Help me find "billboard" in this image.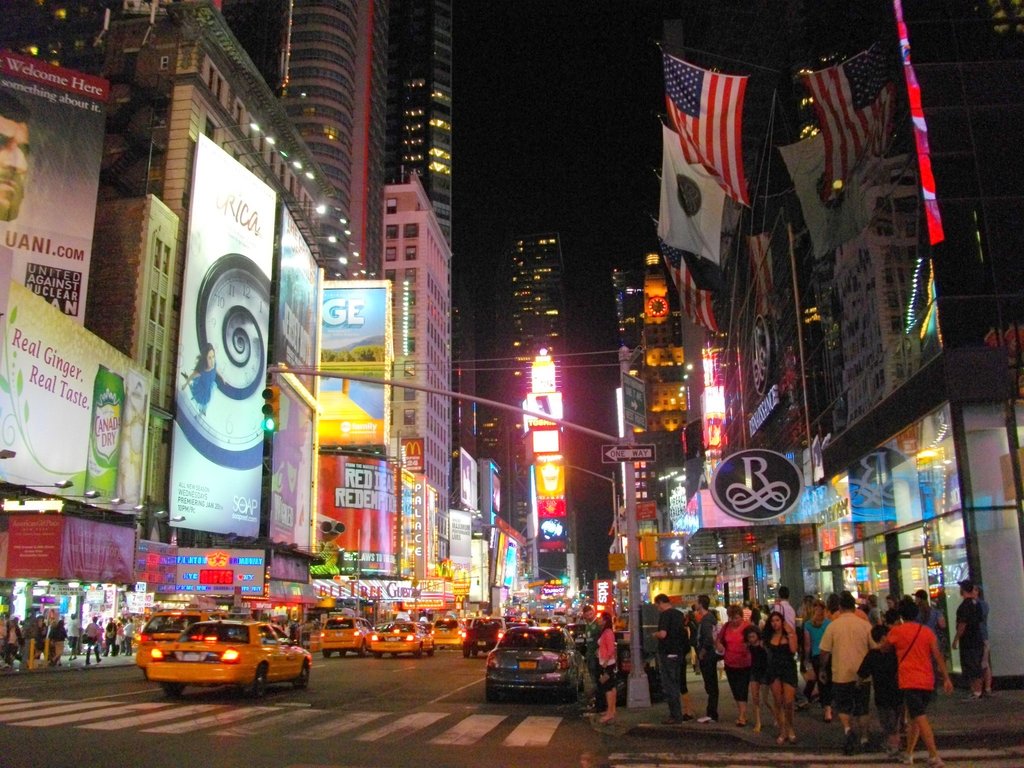
Found it: <box>0,47,104,324</box>.
